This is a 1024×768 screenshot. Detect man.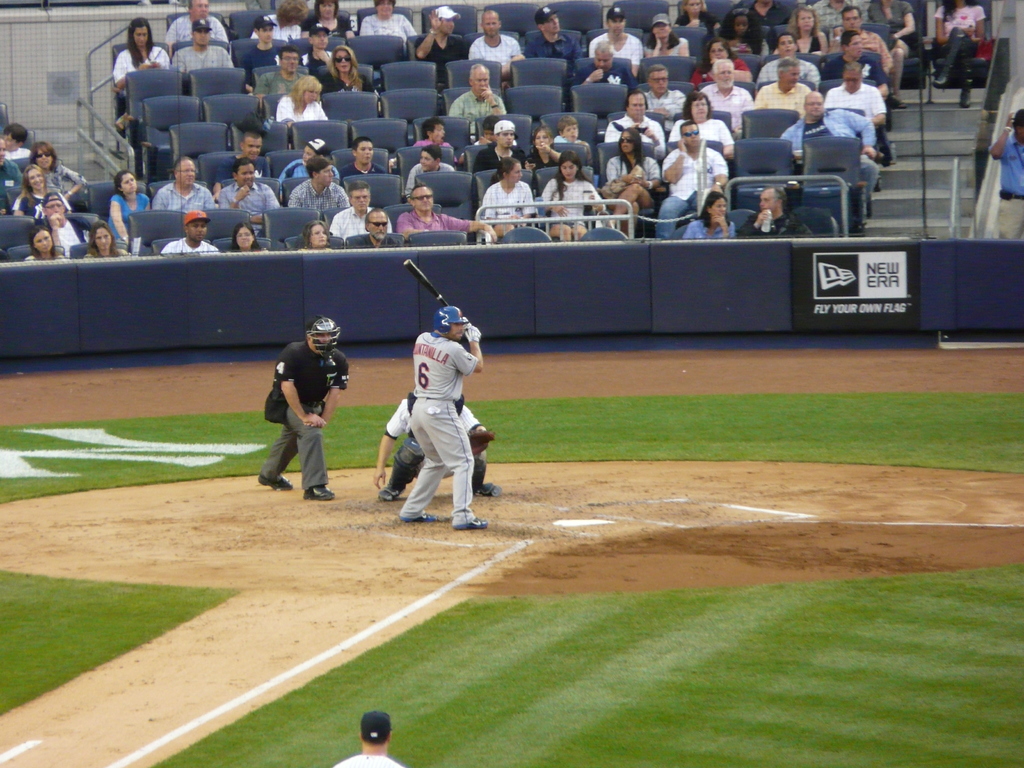
161 204 225 254.
